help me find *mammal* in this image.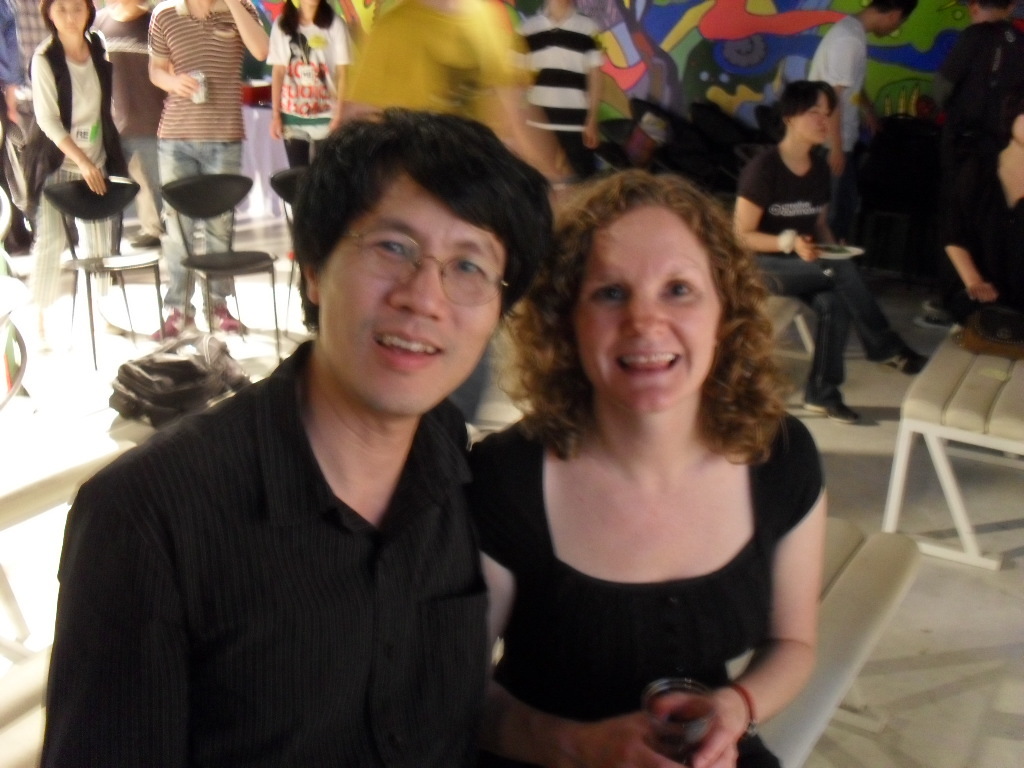
Found it: (728,78,928,425).
